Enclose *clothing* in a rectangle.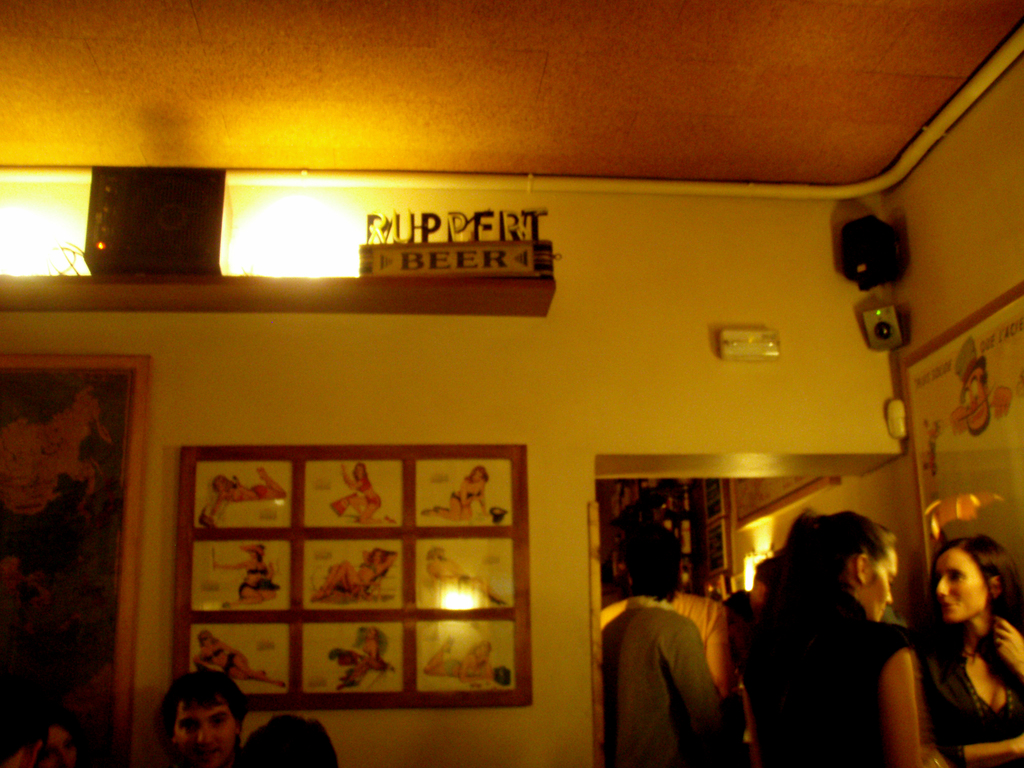
BBox(596, 600, 735, 764).
